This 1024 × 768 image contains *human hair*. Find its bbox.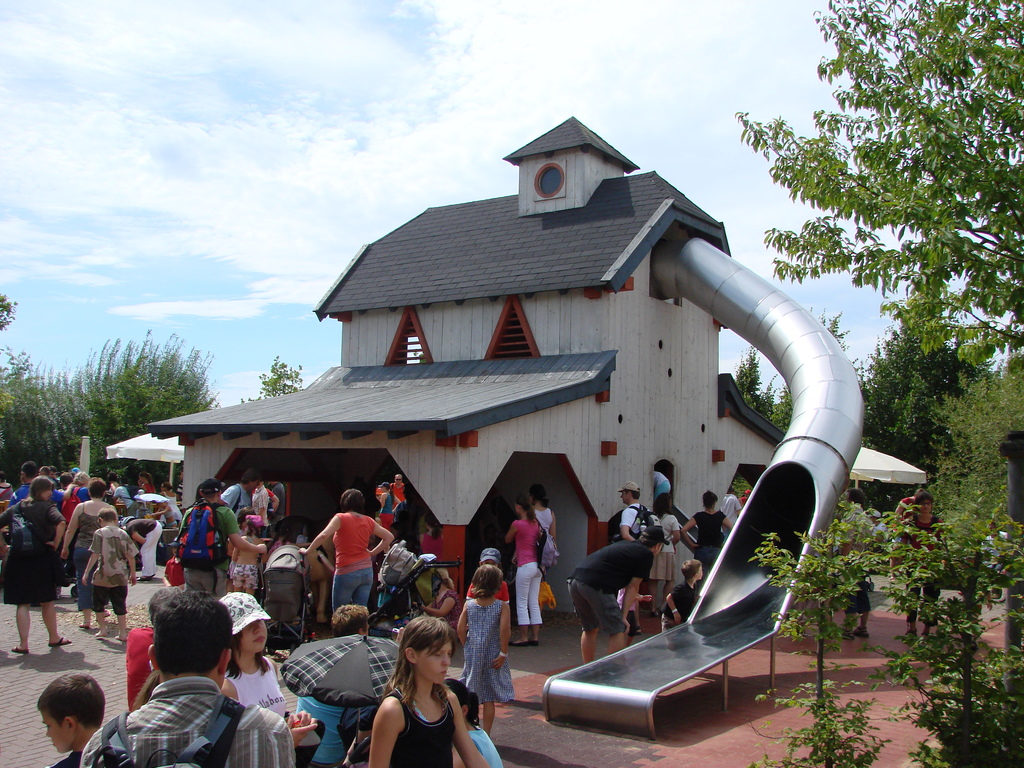
<region>27, 477, 56, 499</region>.
